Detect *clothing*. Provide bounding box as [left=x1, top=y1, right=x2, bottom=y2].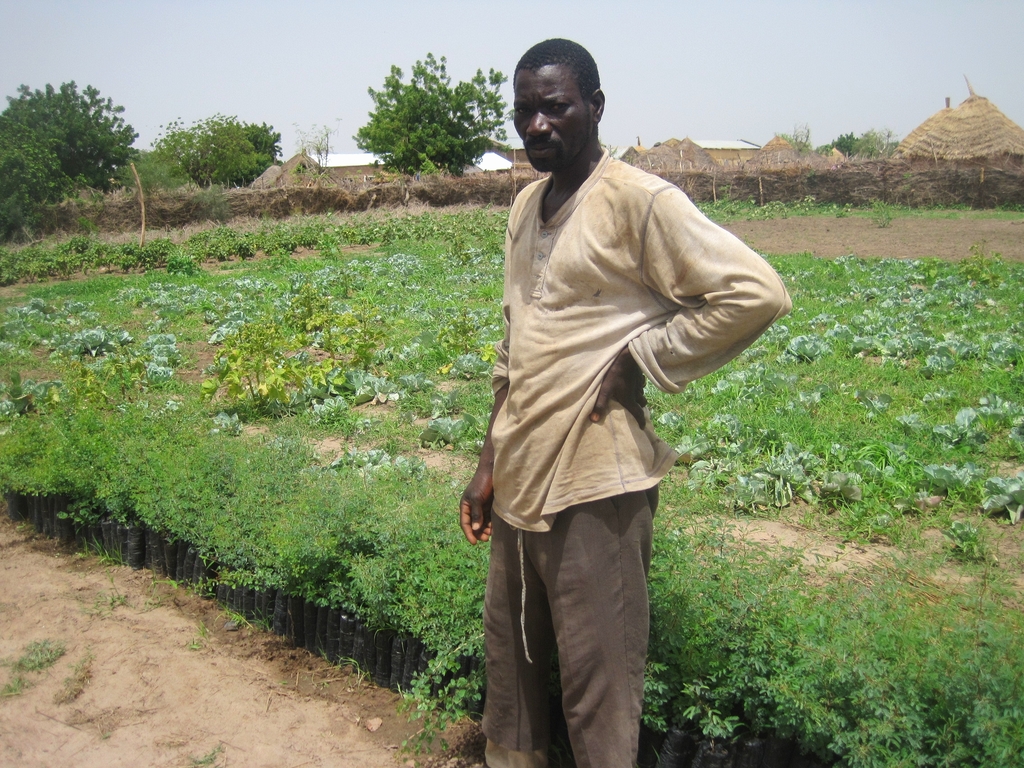
[left=453, top=100, right=751, bottom=677].
